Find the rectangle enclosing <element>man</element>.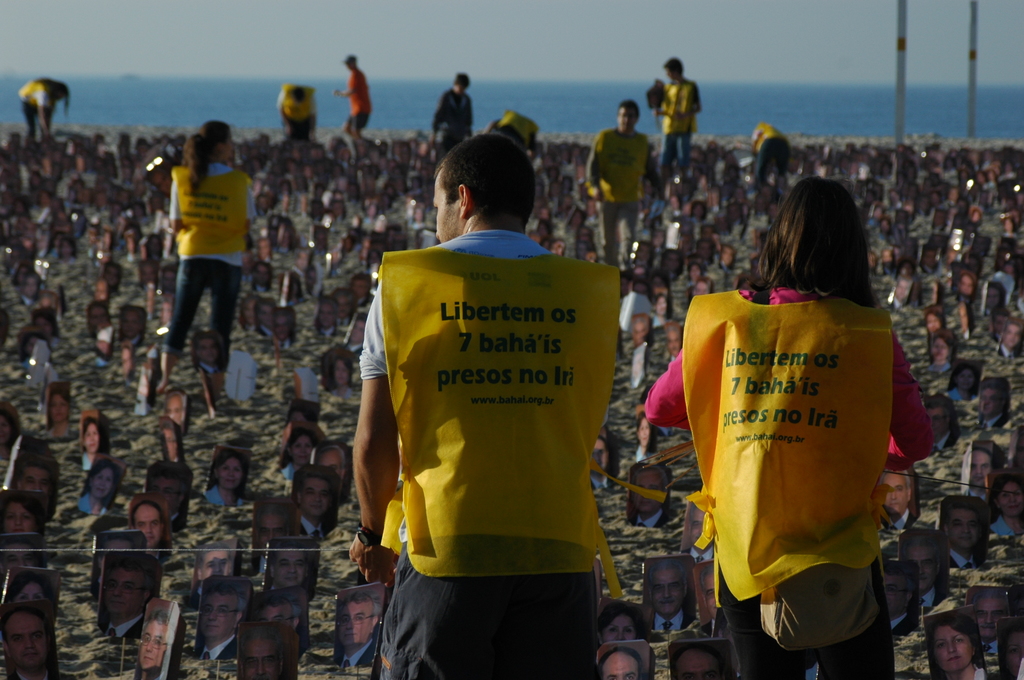
crop(107, 569, 150, 647).
